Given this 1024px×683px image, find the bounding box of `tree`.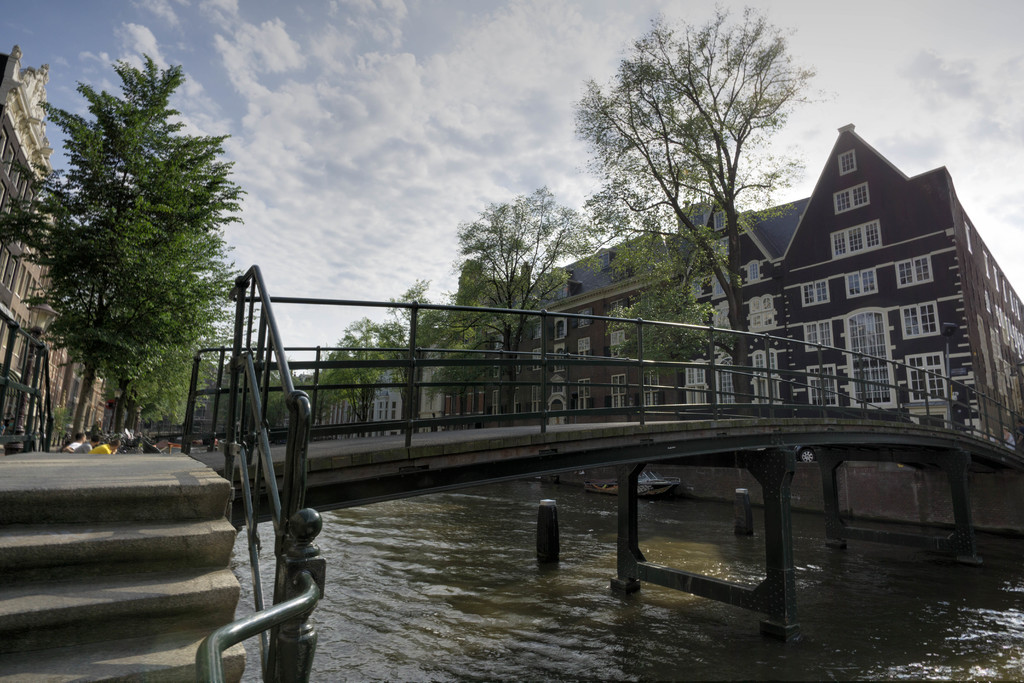
(573,0,815,410).
